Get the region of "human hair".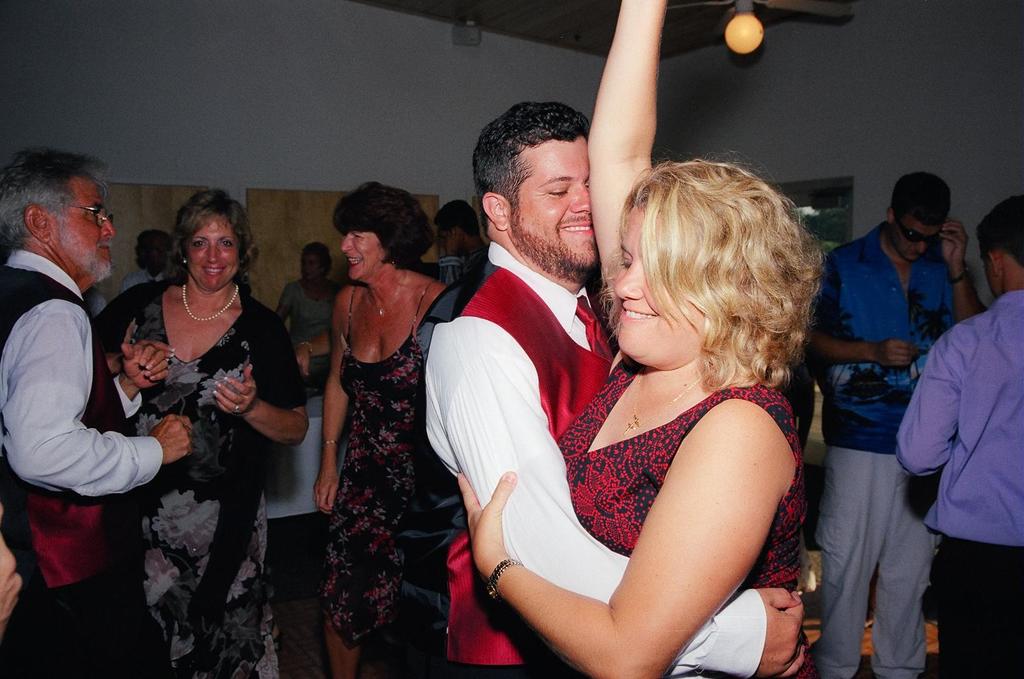
{"left": 329, "top": 180, "right": 435, "bottom": 265}.
